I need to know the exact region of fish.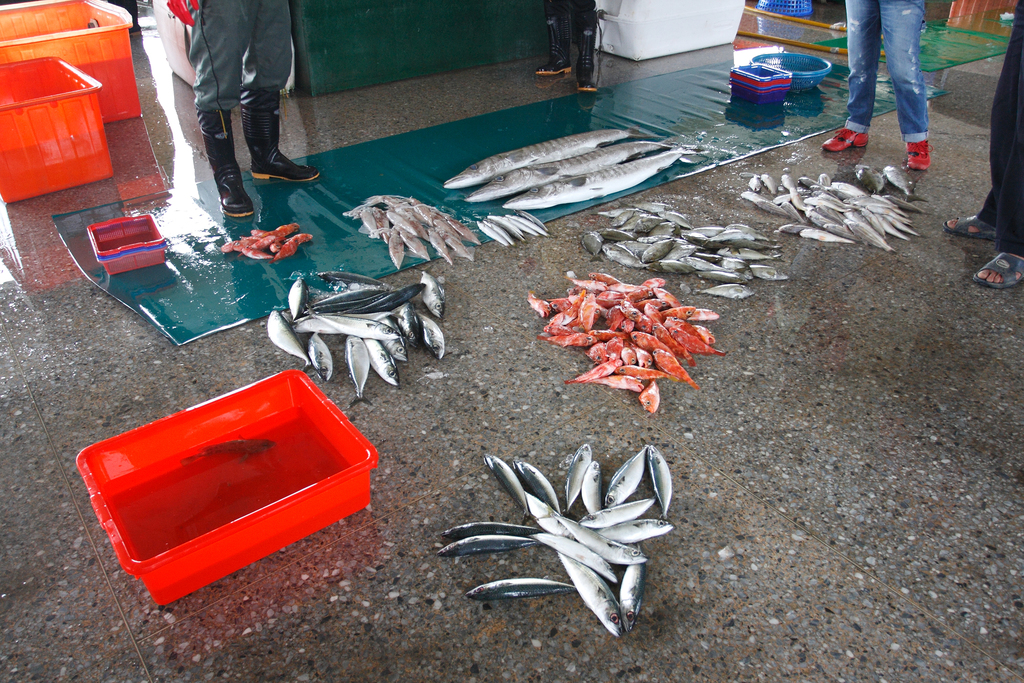
Region: [left=536, top=514, right=649, bottom=566].
